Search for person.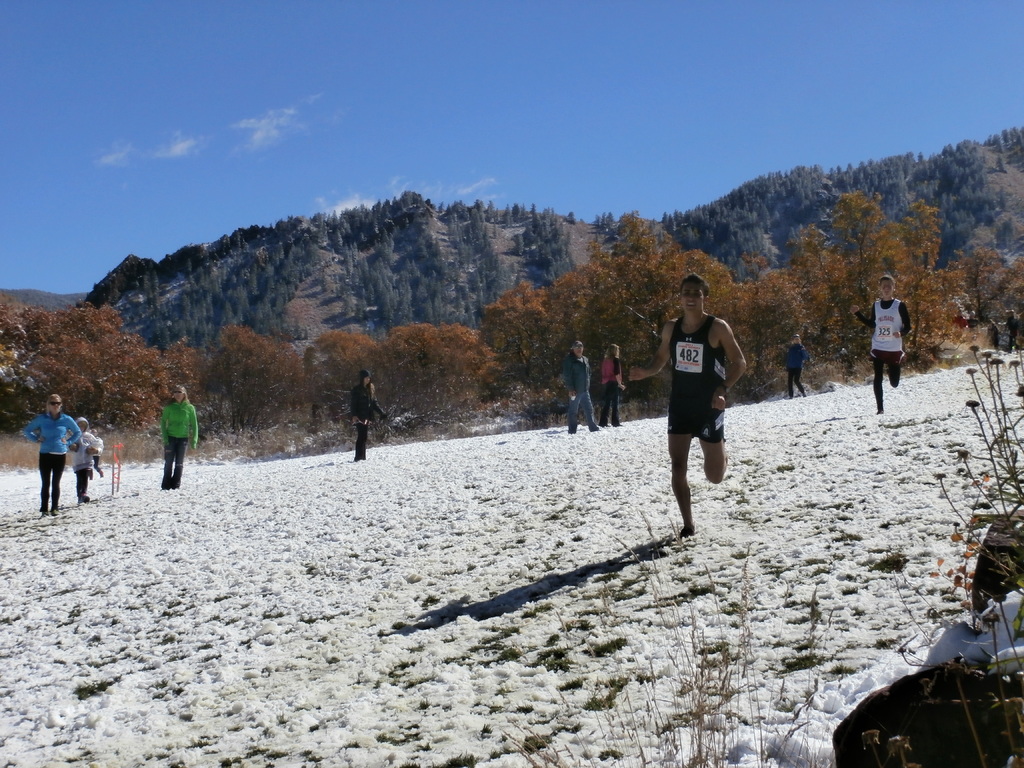
Found at bbox=[88, 426, 104, 481].
